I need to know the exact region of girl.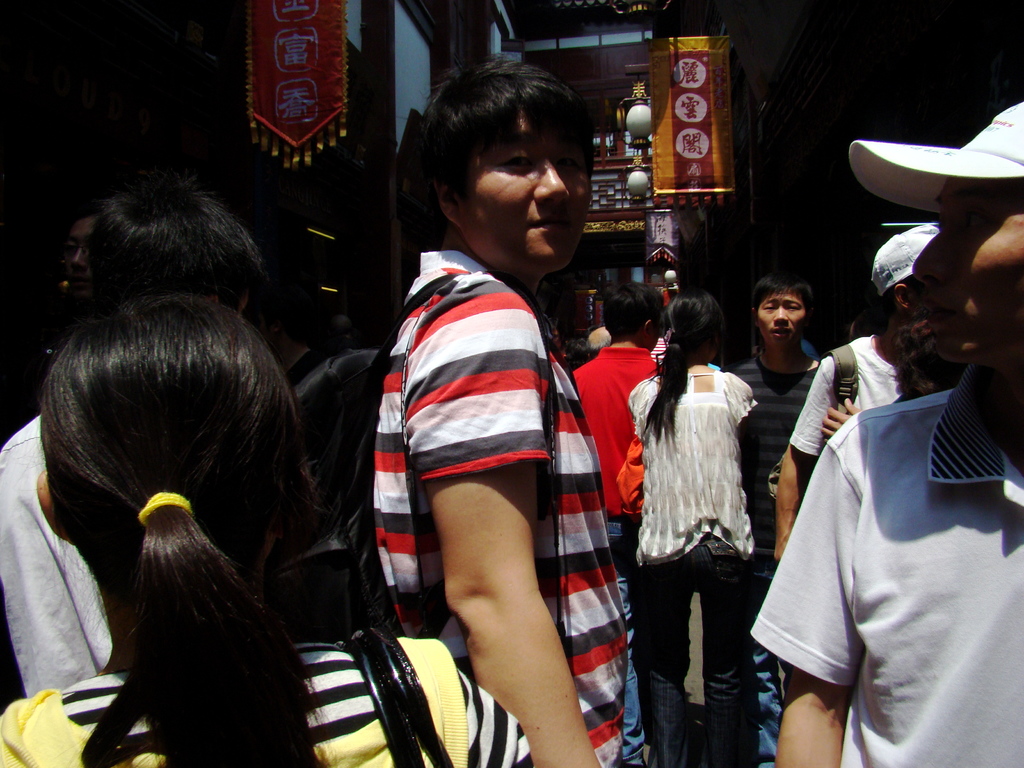
Region: (630,292,764,767).
